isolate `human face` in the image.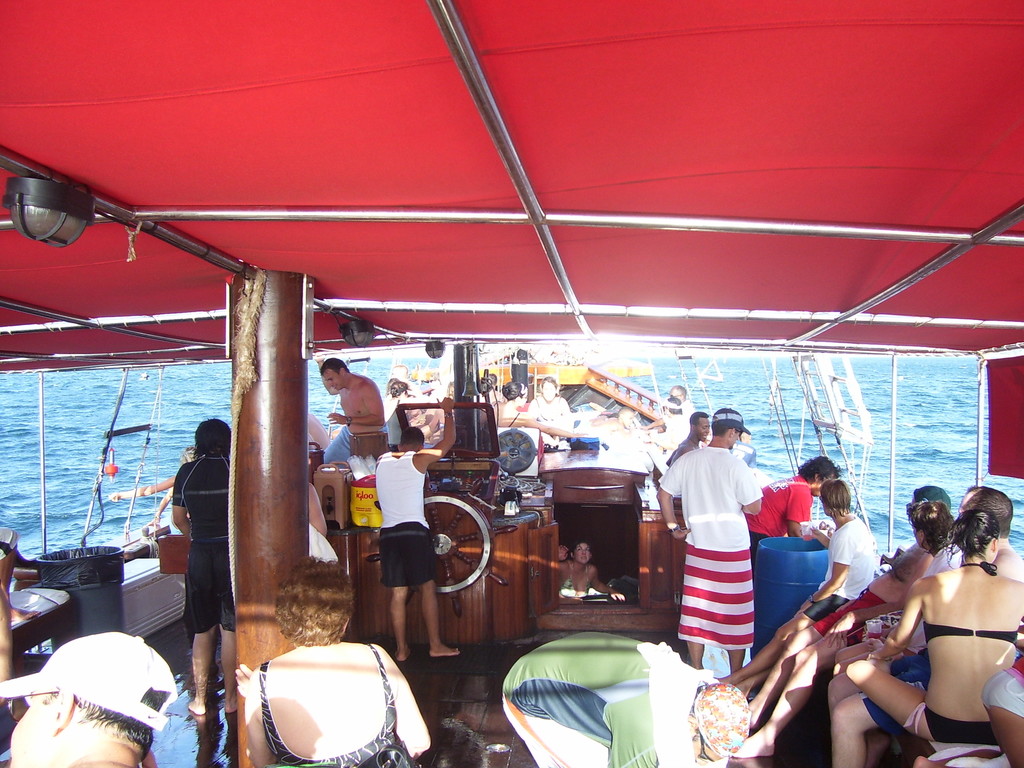
Isolated region: crop(3, 692, 47, 767).
